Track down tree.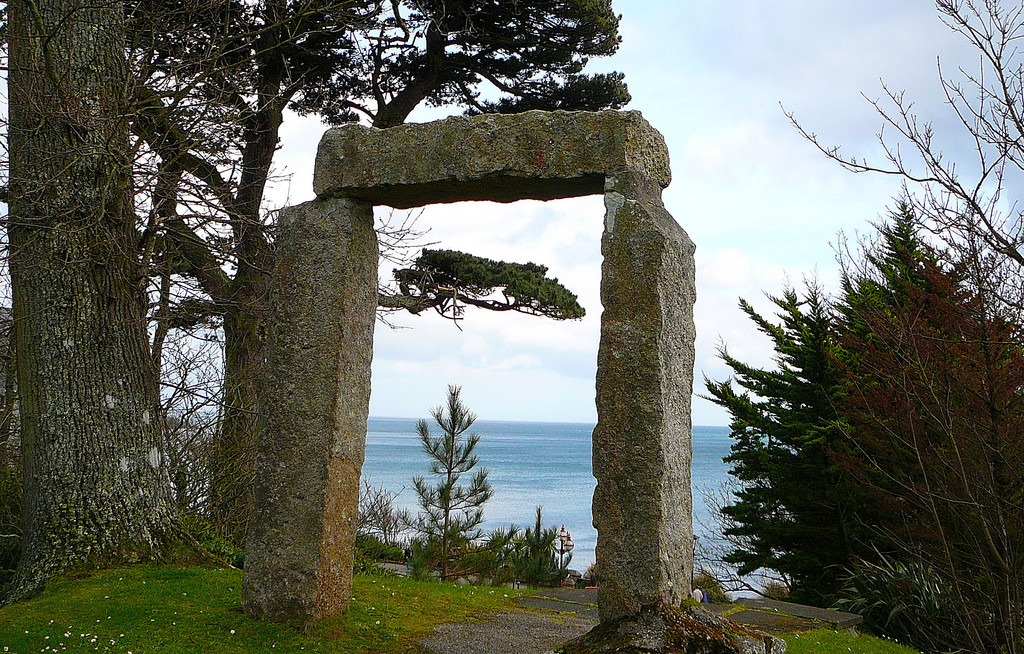
Tracked to <box>0,0,230,602</box>.
